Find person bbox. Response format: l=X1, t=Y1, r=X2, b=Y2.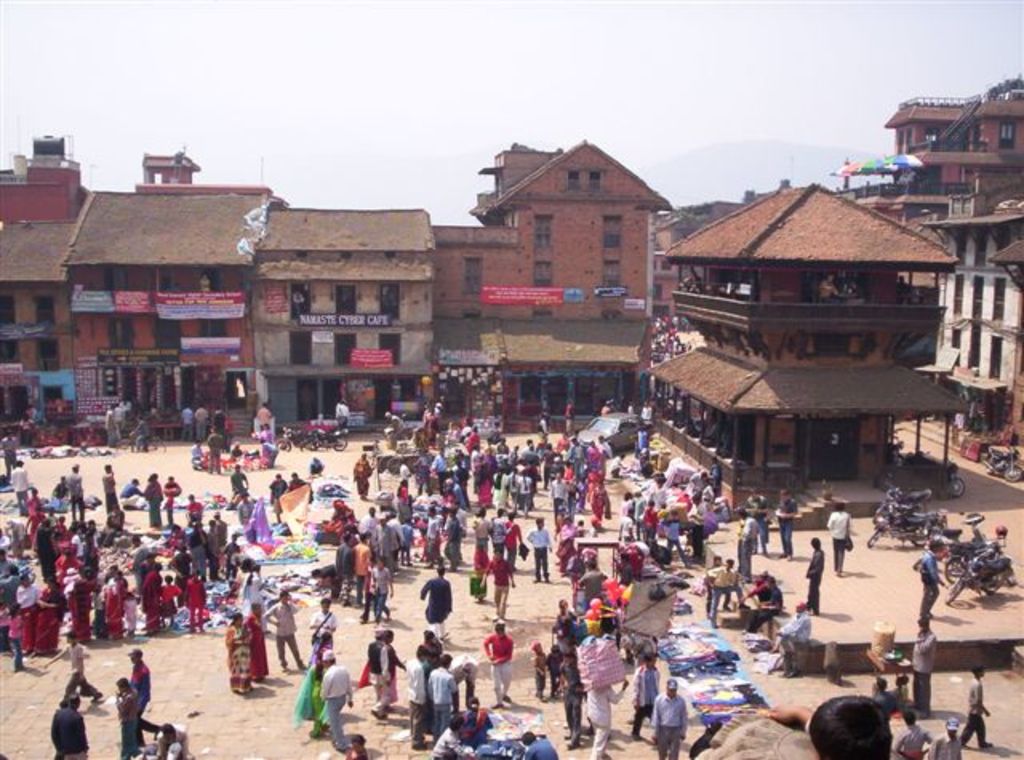
l=198, t=410, r=202, b=427.
